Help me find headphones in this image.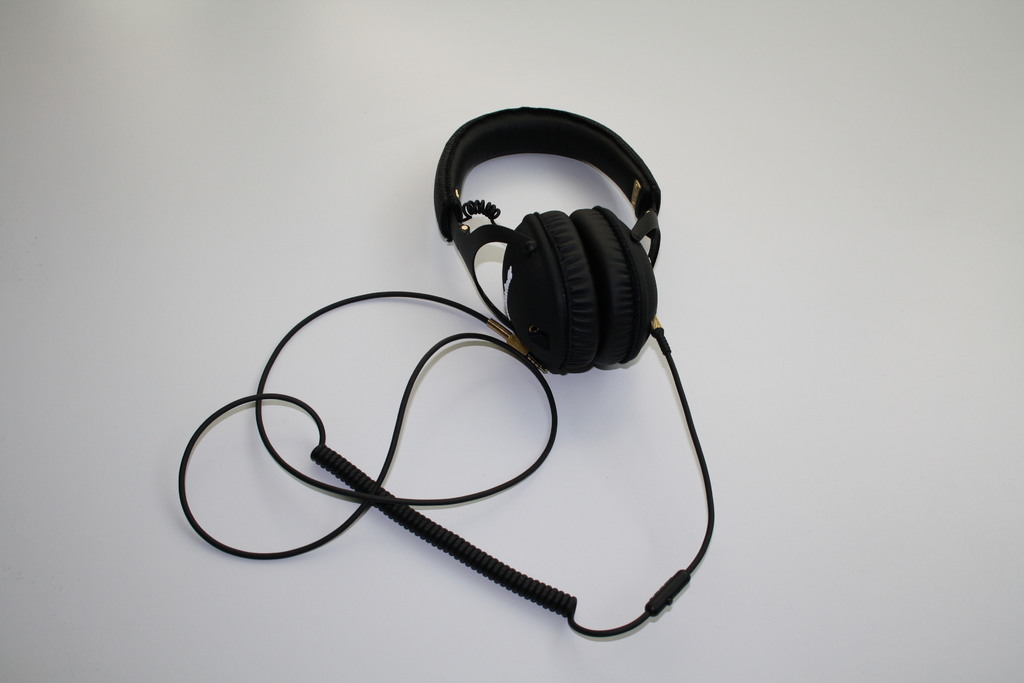
Found it: (427, 101, 664, 377).
